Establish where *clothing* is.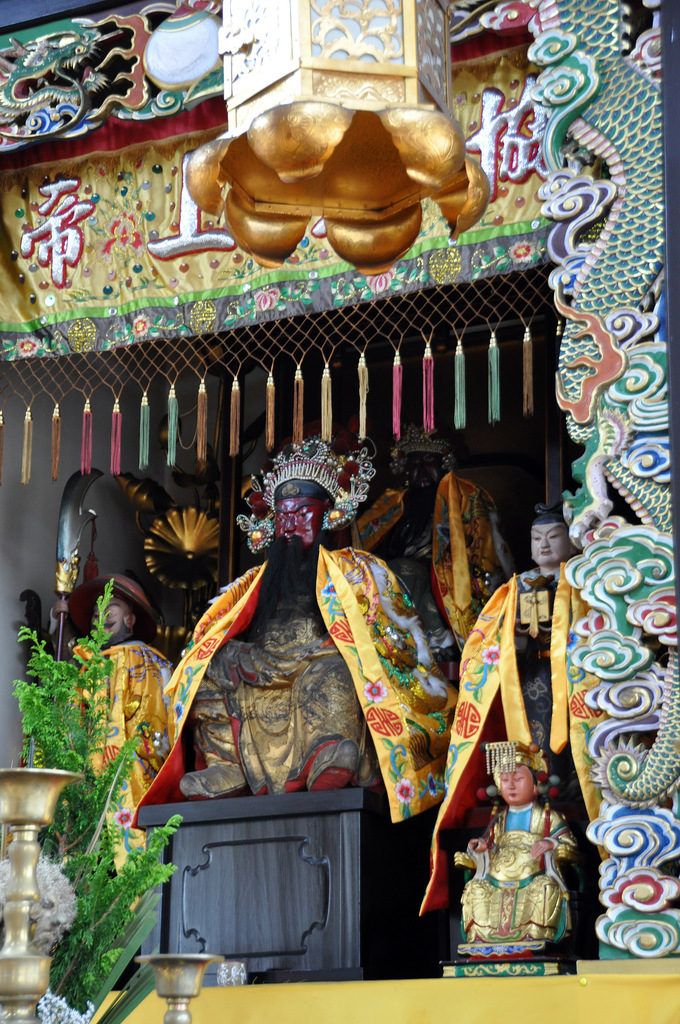
Established at (x1=90, y1=547, x2=454, y2=881).
